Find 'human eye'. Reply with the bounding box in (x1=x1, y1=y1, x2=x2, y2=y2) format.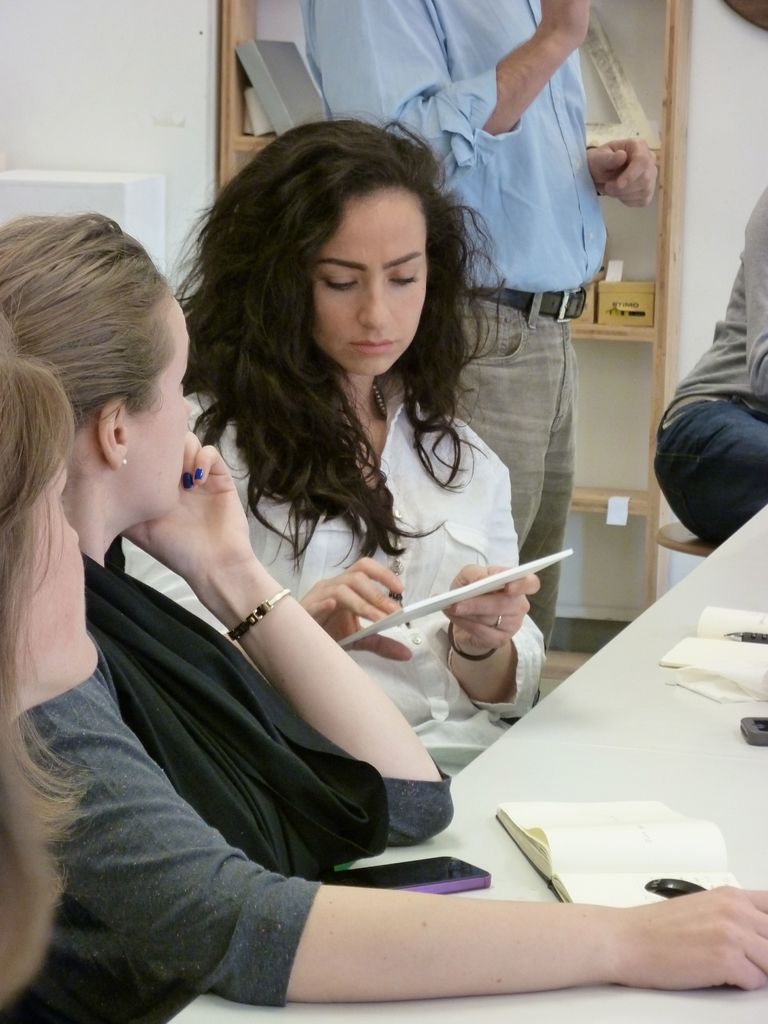
(x1=385, y1=269, x2=424, y2=290).
